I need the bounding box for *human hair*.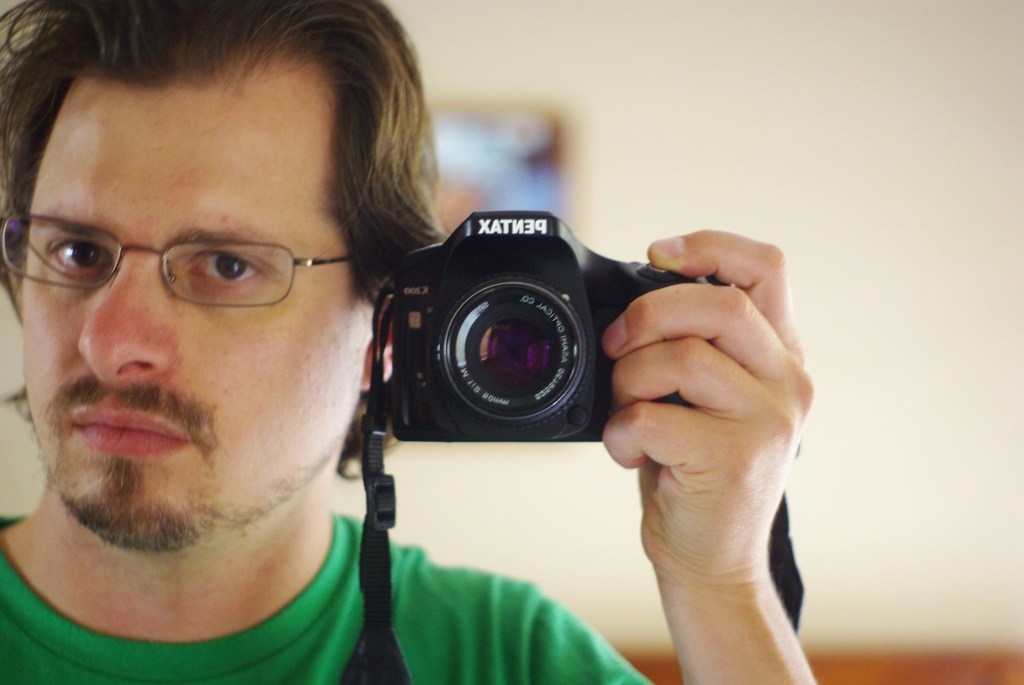
Here it is: x1=0, y1=42, x2=396, y2=423.
